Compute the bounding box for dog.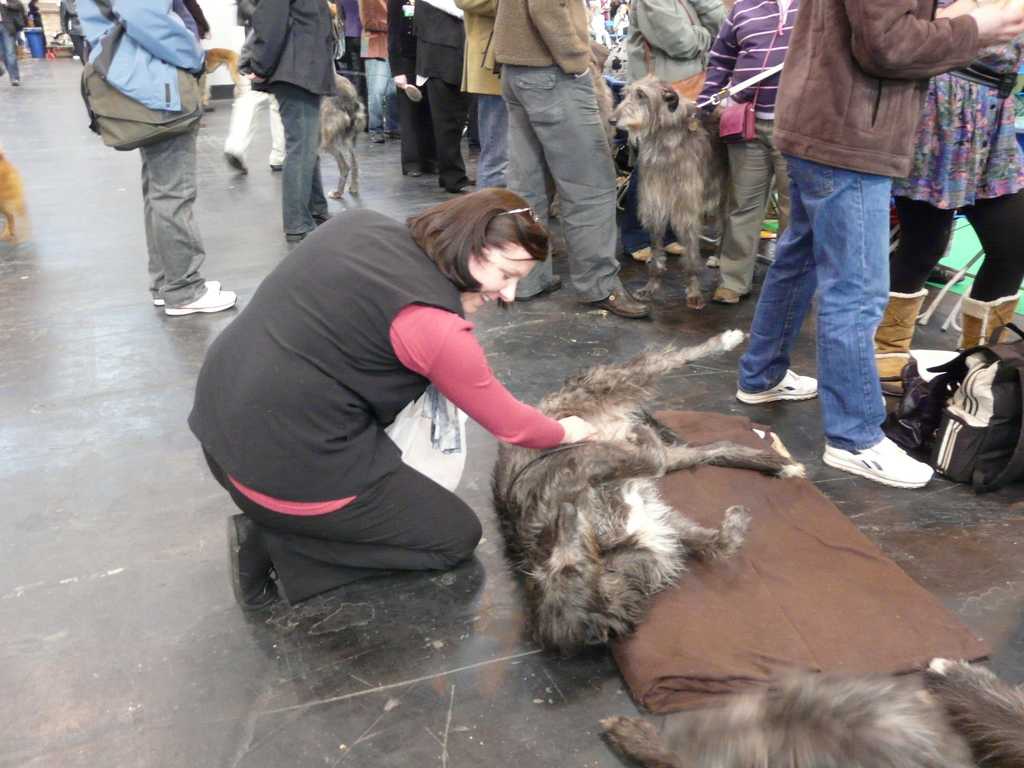
detection(483, 325, 808, 656).
